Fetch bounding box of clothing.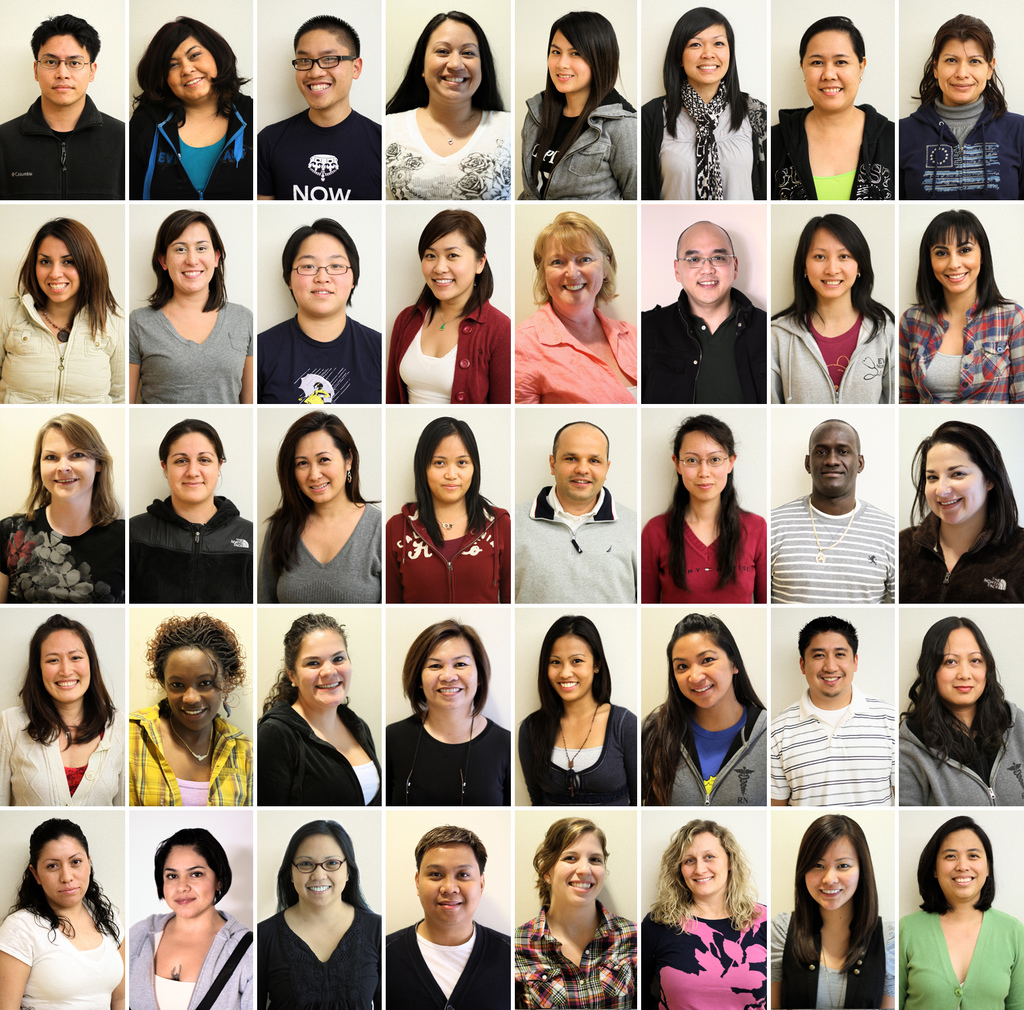
Bbox: 899:698:1021:807.
